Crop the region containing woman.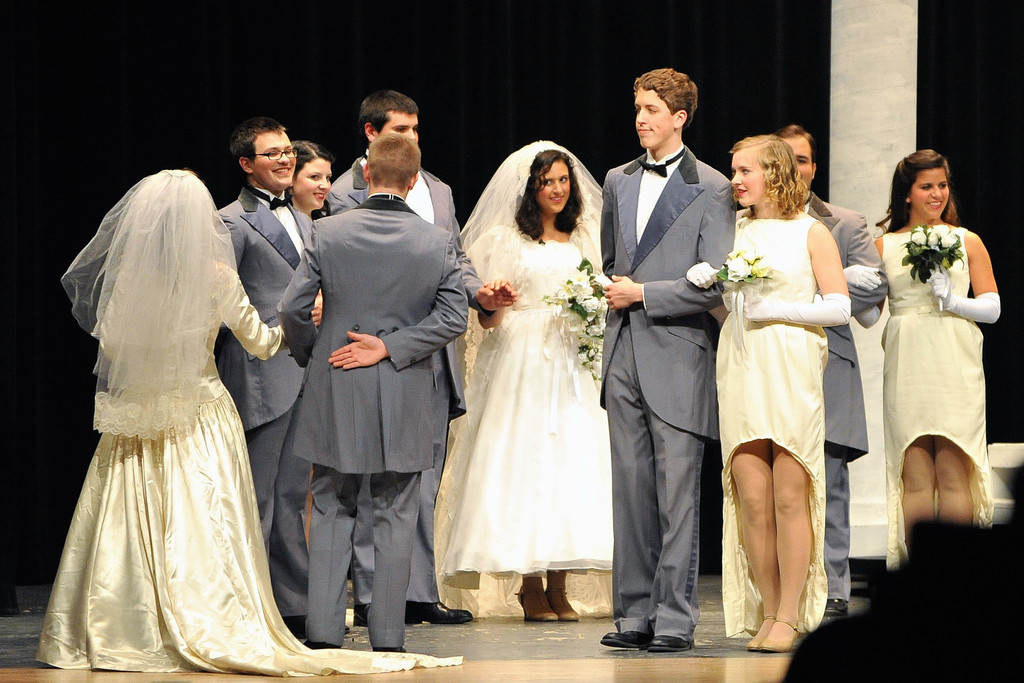
Crop region: {"x1": 841, "y1": 149, "x2": 1004, "y2": 571}.
